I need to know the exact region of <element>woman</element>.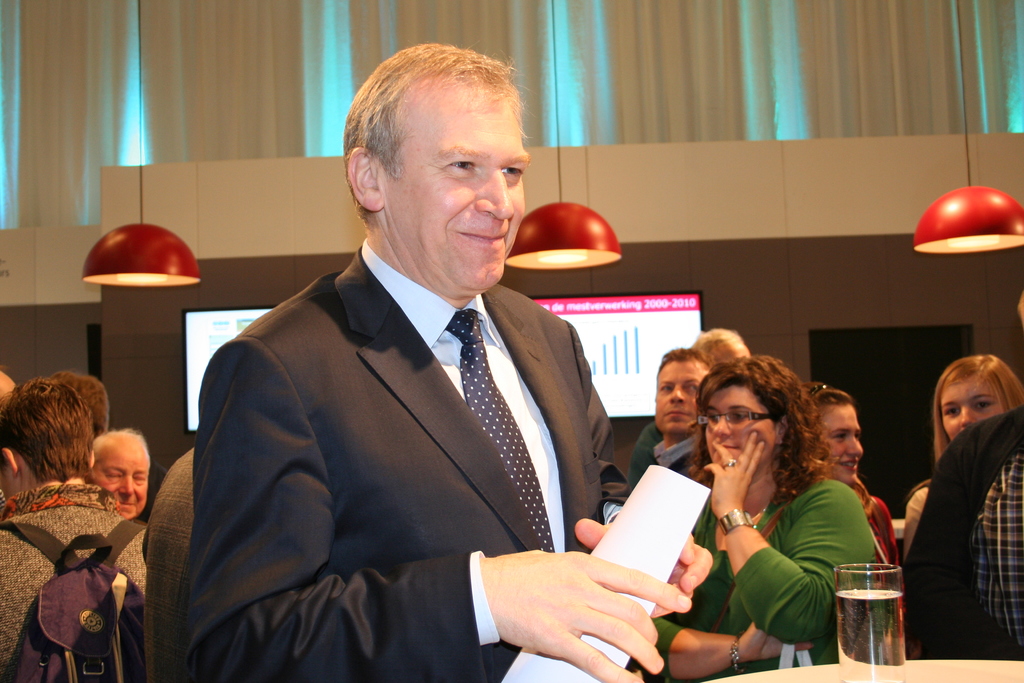
Region: [900,353,1023,567].
